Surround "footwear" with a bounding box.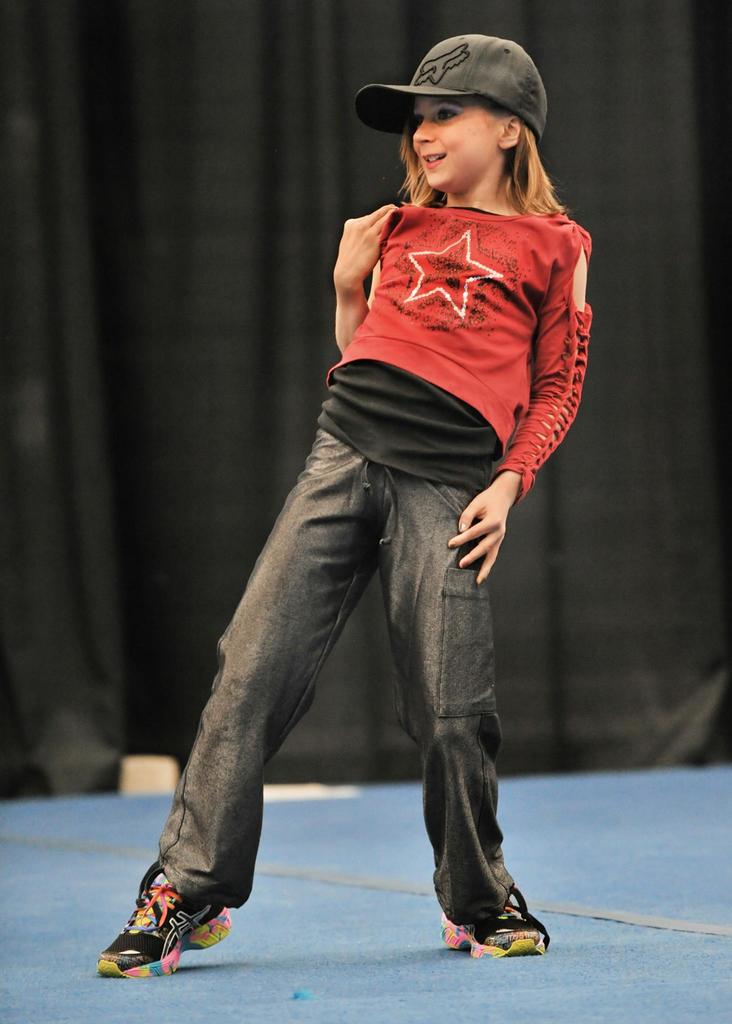
pyautogui.locateOnScreen(99, 893, 231, 991).
